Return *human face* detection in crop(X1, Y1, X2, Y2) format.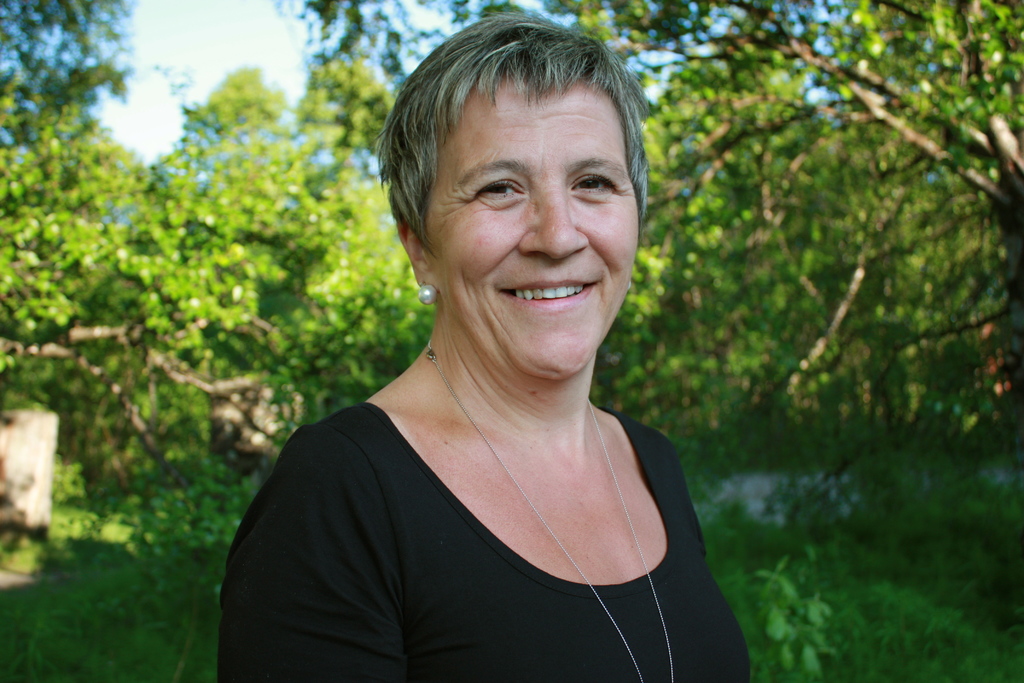
crop(428, 79, 639, 375).
